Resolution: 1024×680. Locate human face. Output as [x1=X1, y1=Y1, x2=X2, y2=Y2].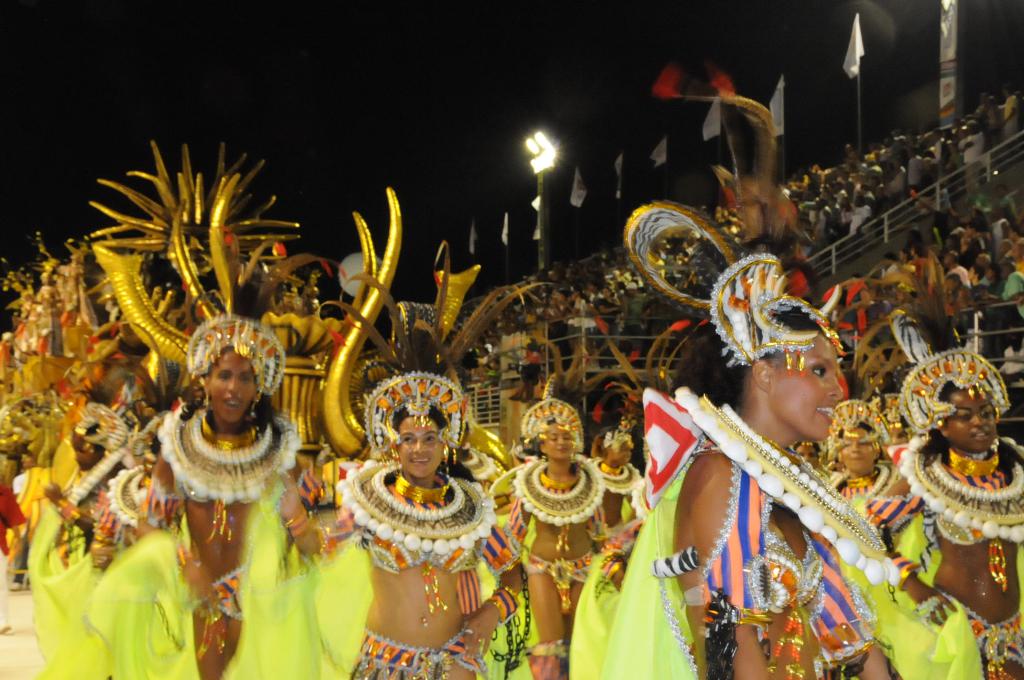
[x1=206, y1=343, x2=253, y2=417].
